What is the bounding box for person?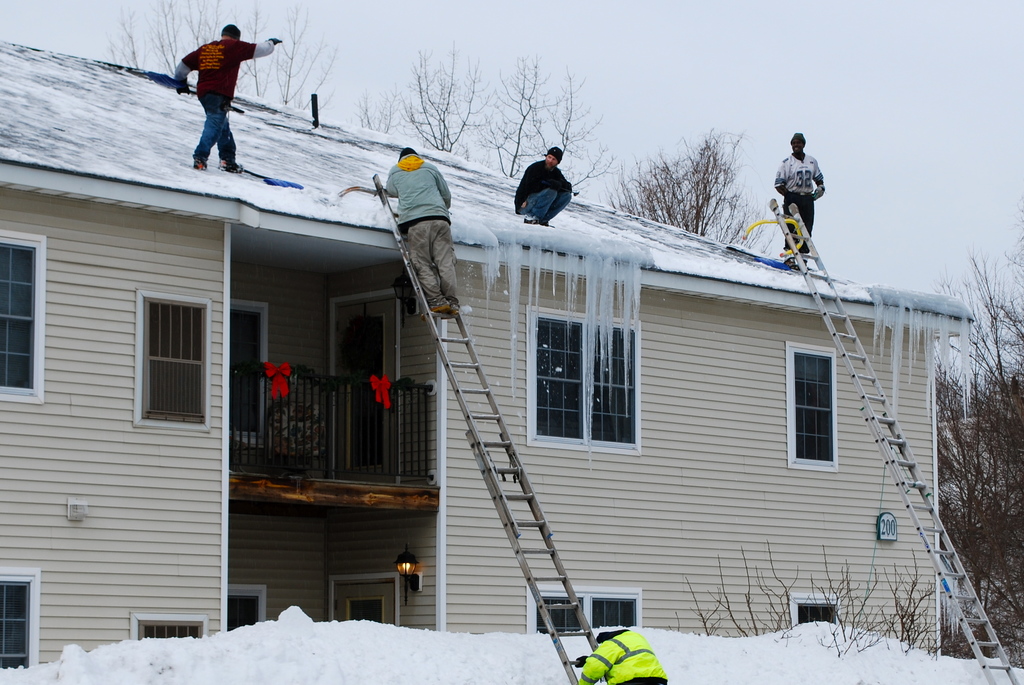
[516, 148, 573, 230].
